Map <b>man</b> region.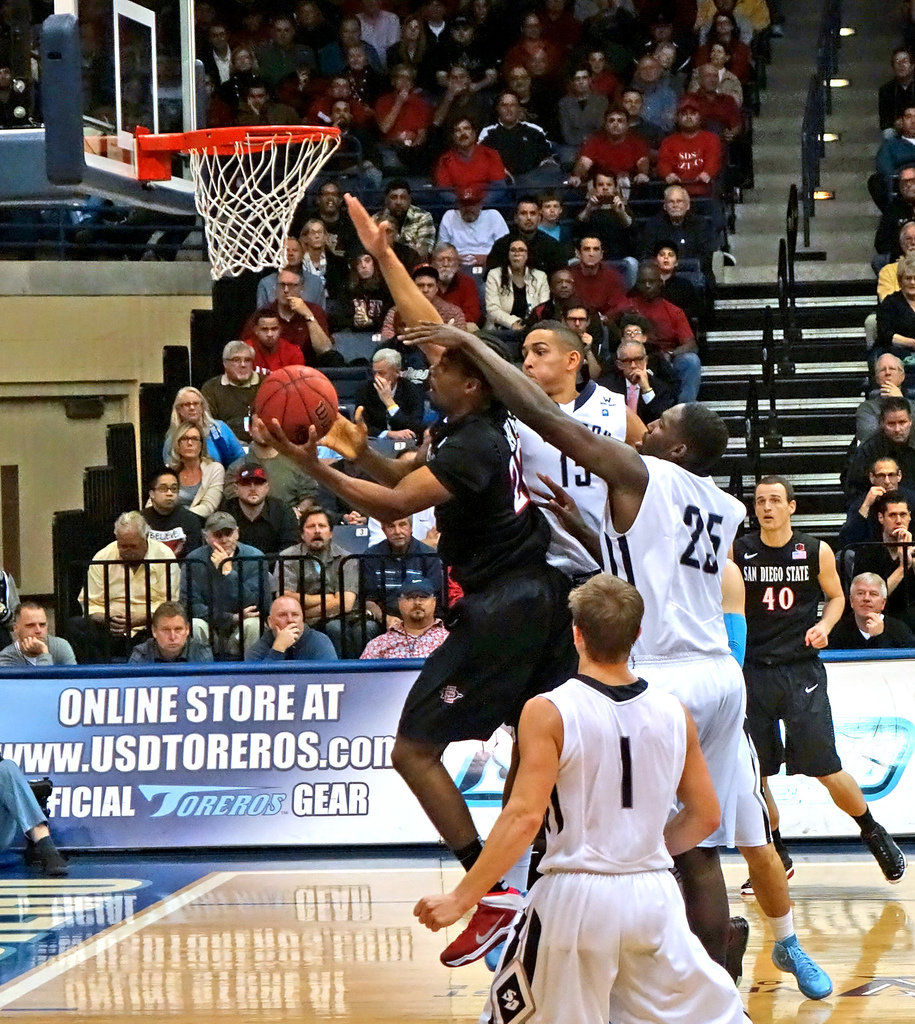
Mapped to [x1=128, y1=600, x2=214, y2=663].
